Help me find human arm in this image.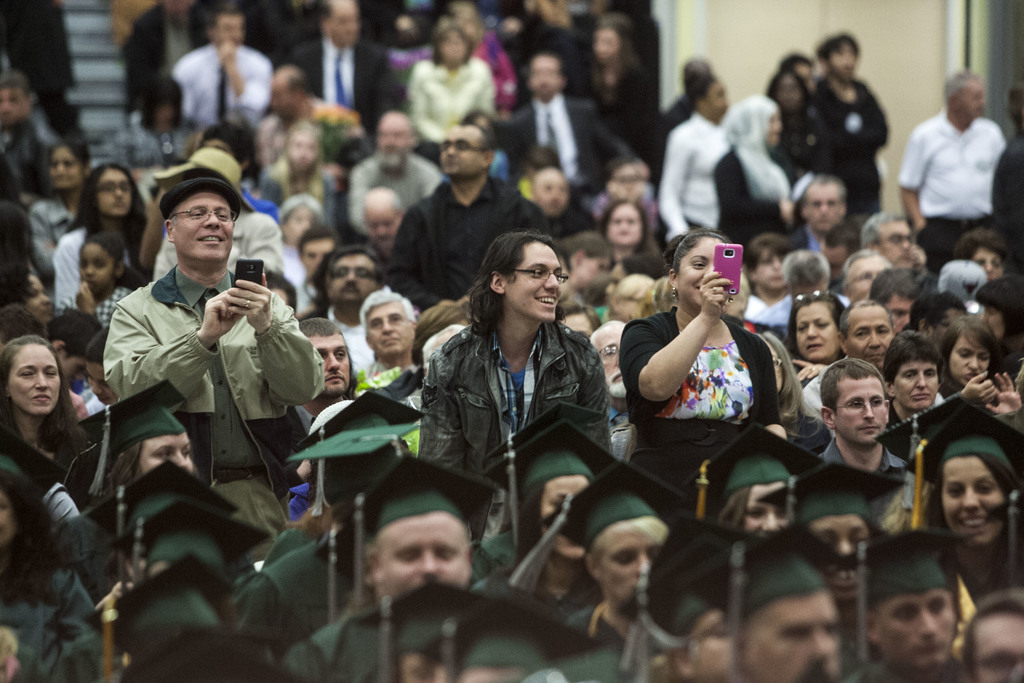
Found it: pyautogui.locateOnScreen(640, 306, 729, 420).
